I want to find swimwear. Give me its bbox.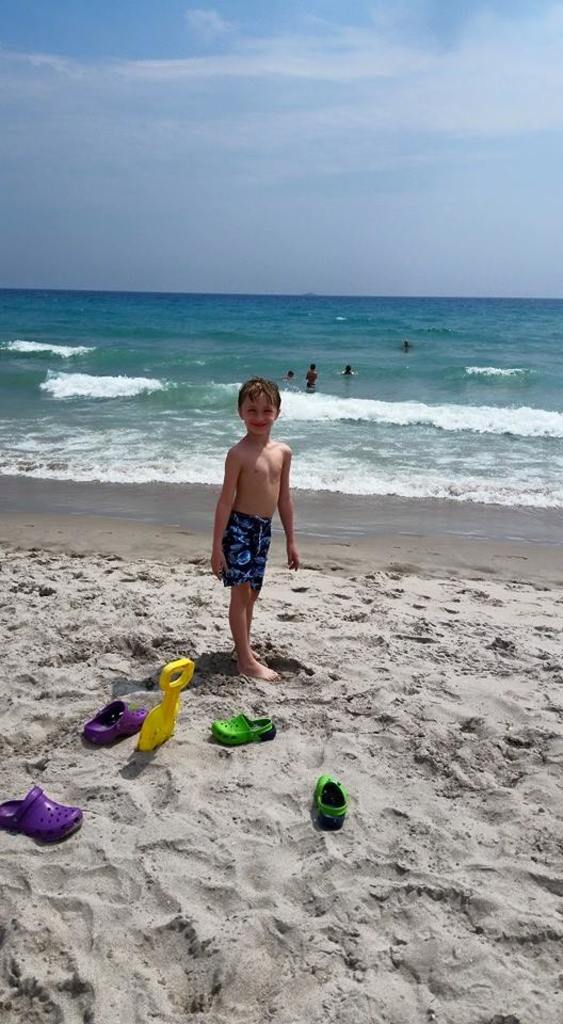
(222,508,270,586).
